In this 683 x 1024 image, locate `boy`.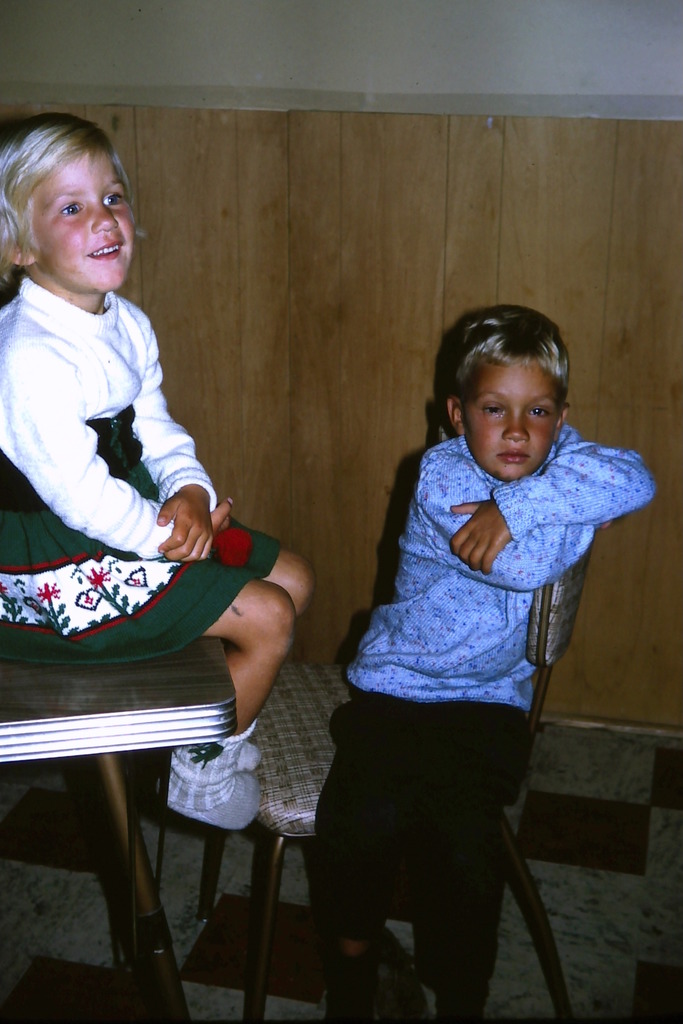
Bounding box: bbox=(309, 303, 657, 1022).
